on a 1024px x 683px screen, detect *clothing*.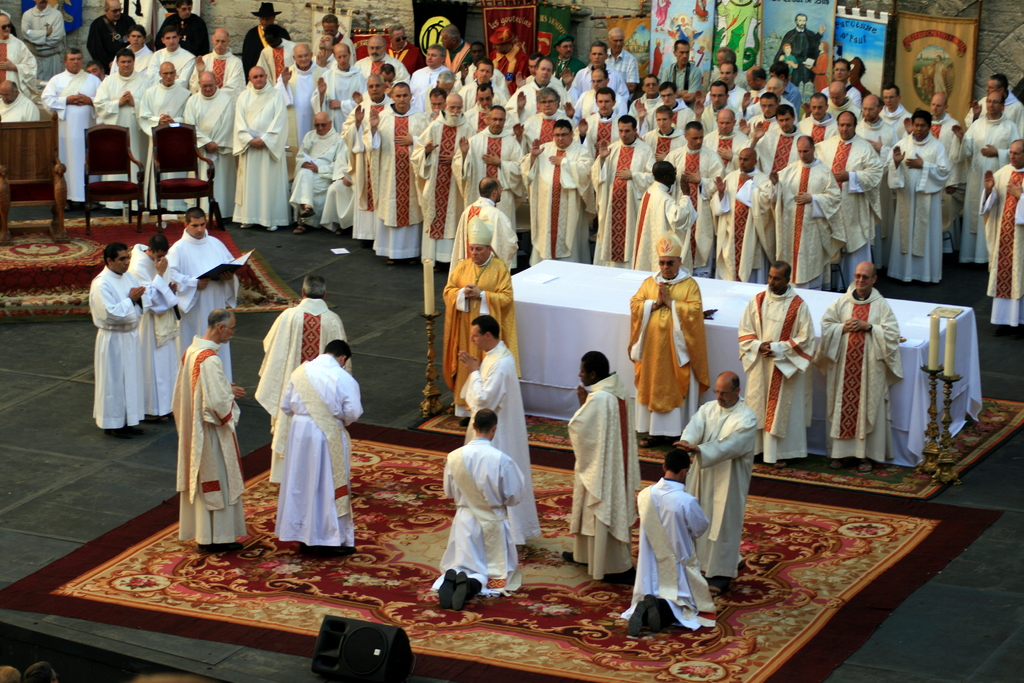
{"left": 504, "top": 70, "right": 541, "bottom": 128}.
